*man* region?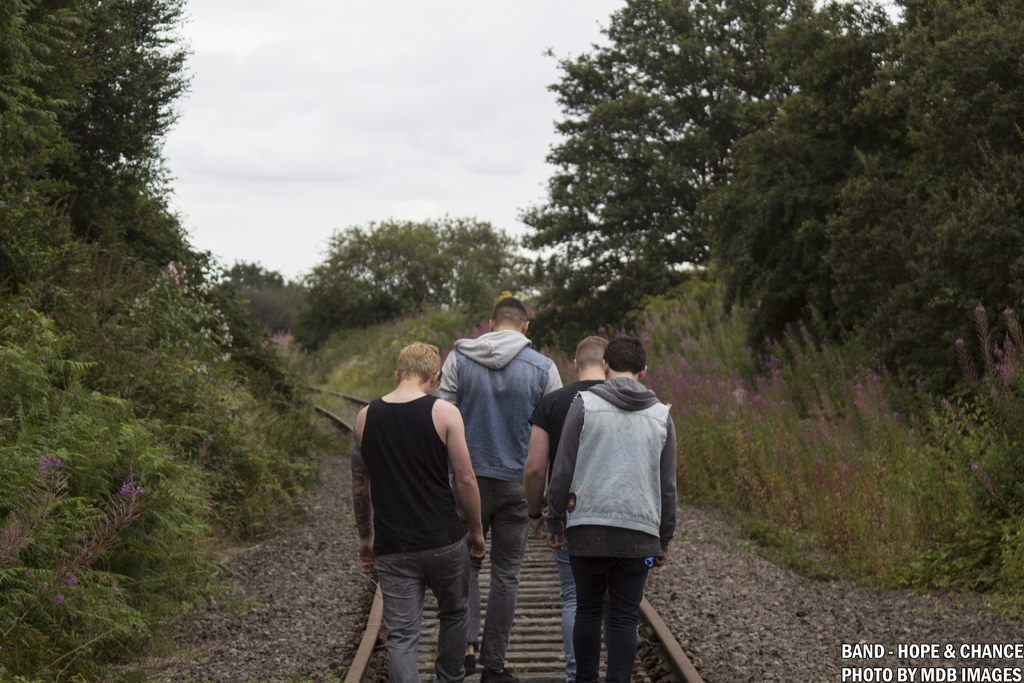
(348, 336, 490, 682)
